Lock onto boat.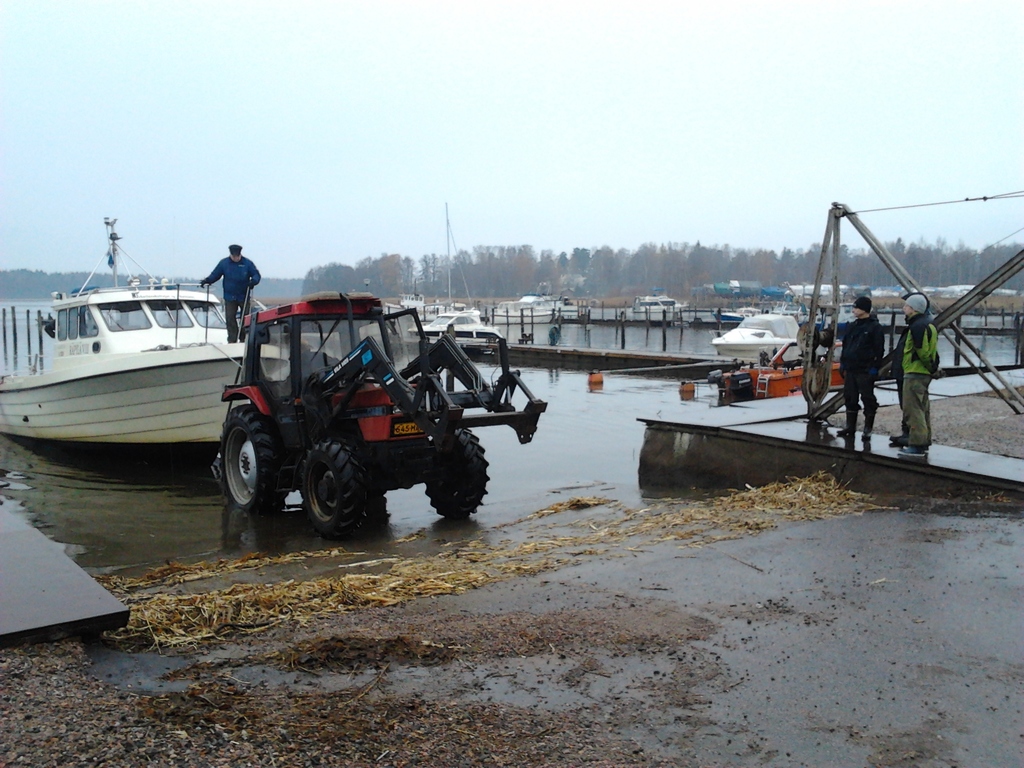
Locked: {"x1": 490, "y1": 280, "x2": 559, "y2": 326}.
